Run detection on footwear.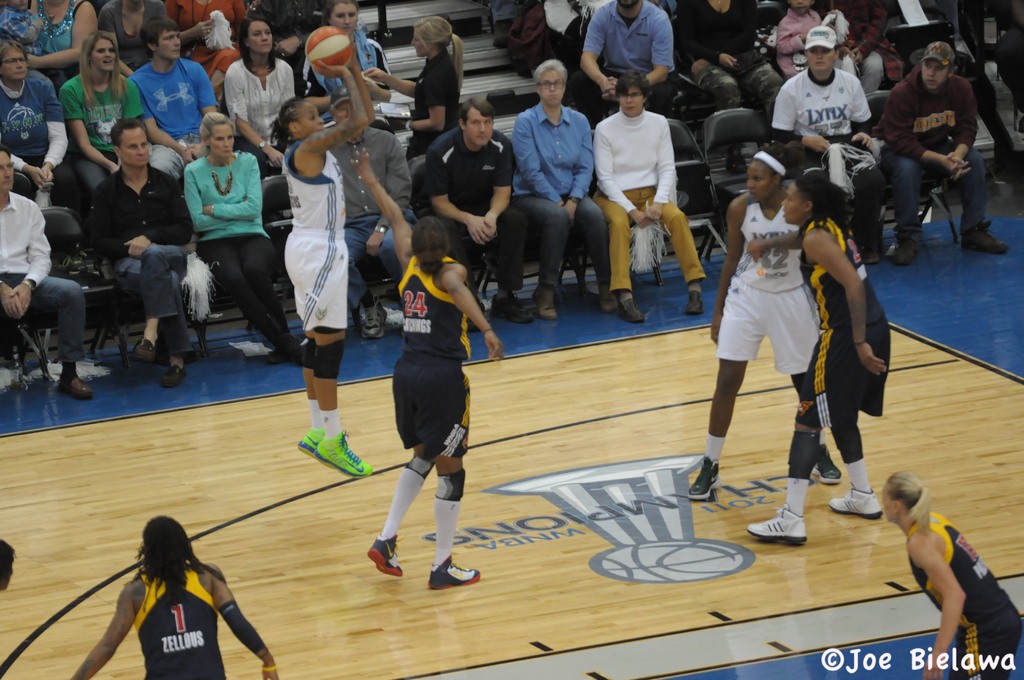
Result: pyautogui.locateOnScreen(627, 293, 643, 325).
